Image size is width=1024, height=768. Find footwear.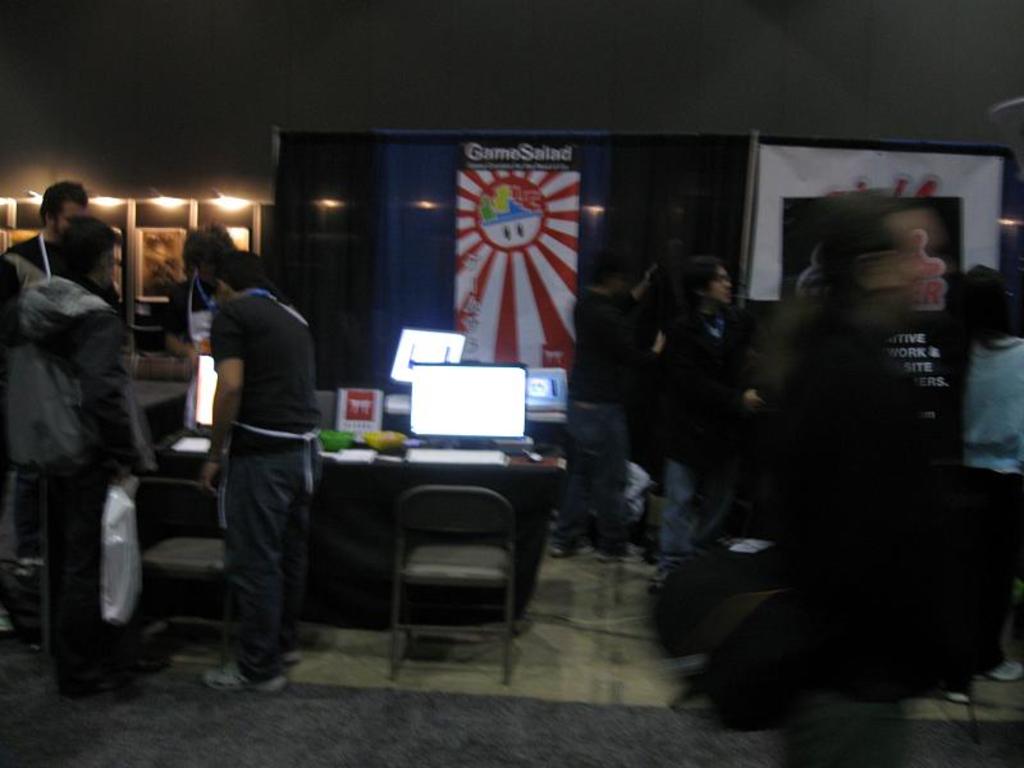
<region>992, 658, 1023, 680</region>.
